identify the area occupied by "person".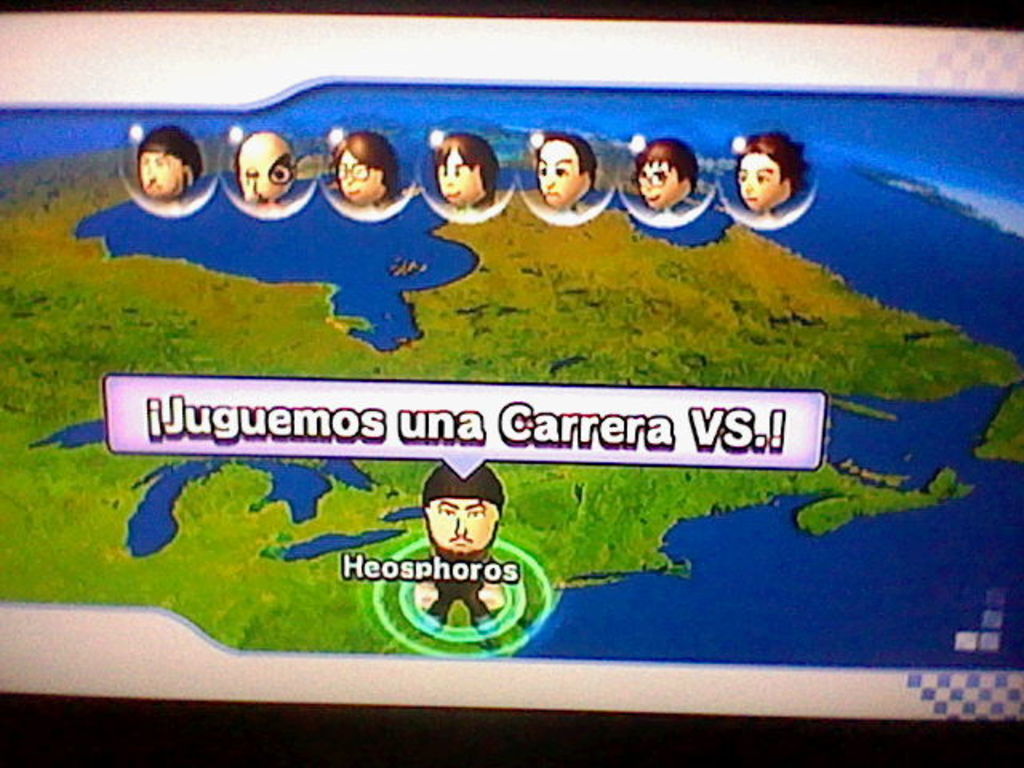
Area: crop(640, 139, 696, 213).
